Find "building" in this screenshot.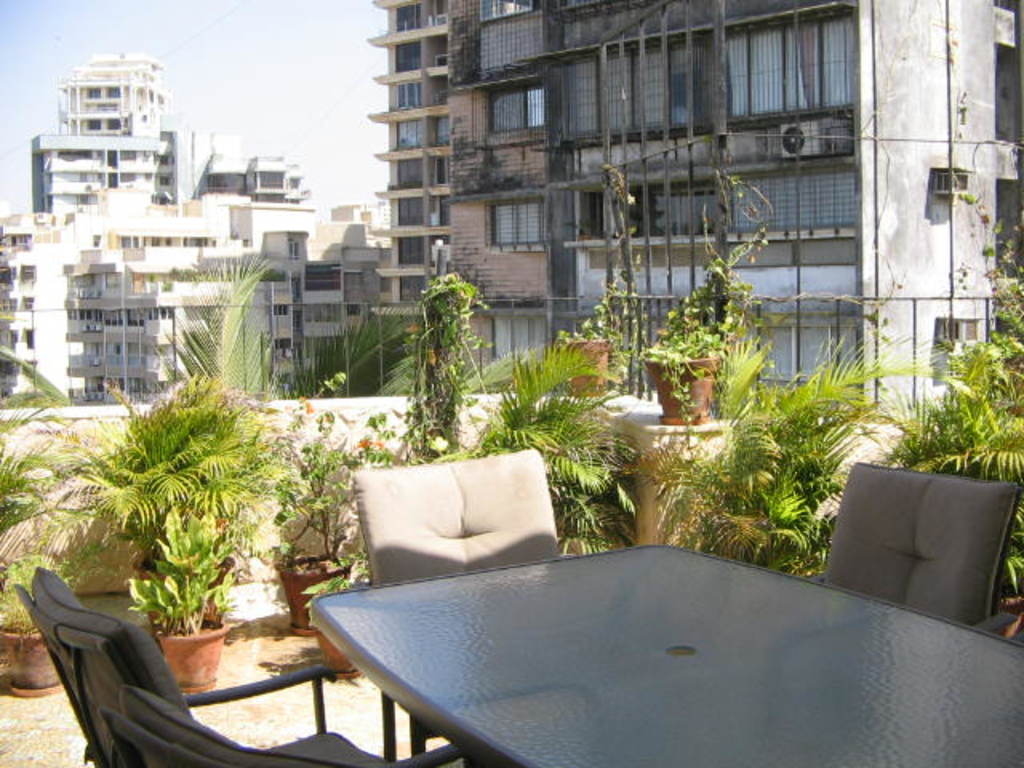
The bounding box for "building" is l=0, t=0, r=1022, b=414.
